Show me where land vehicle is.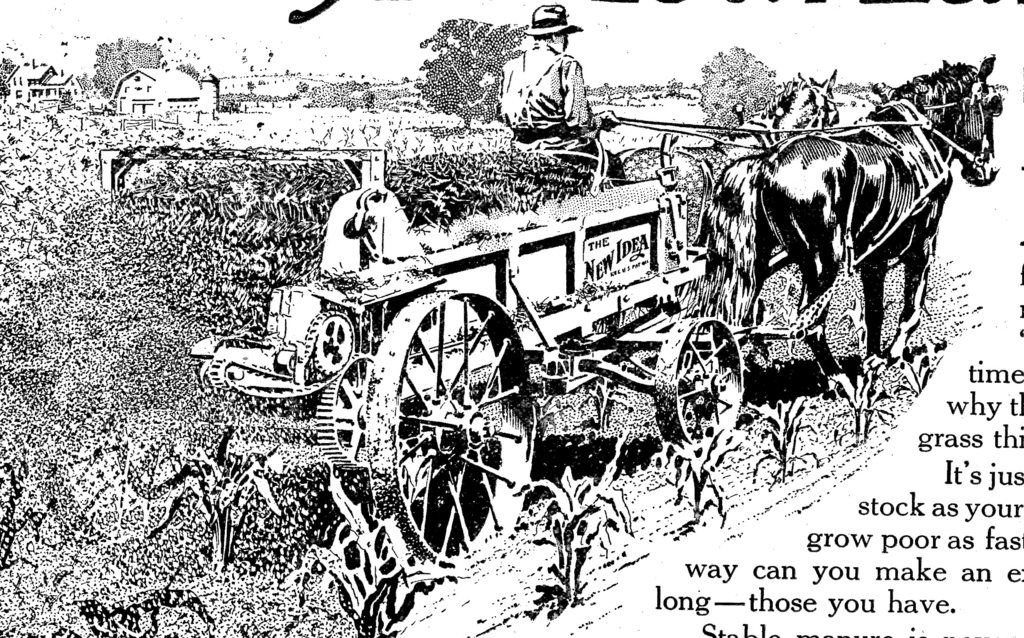
land vehicle is at [100, 51, 1002, 578].
